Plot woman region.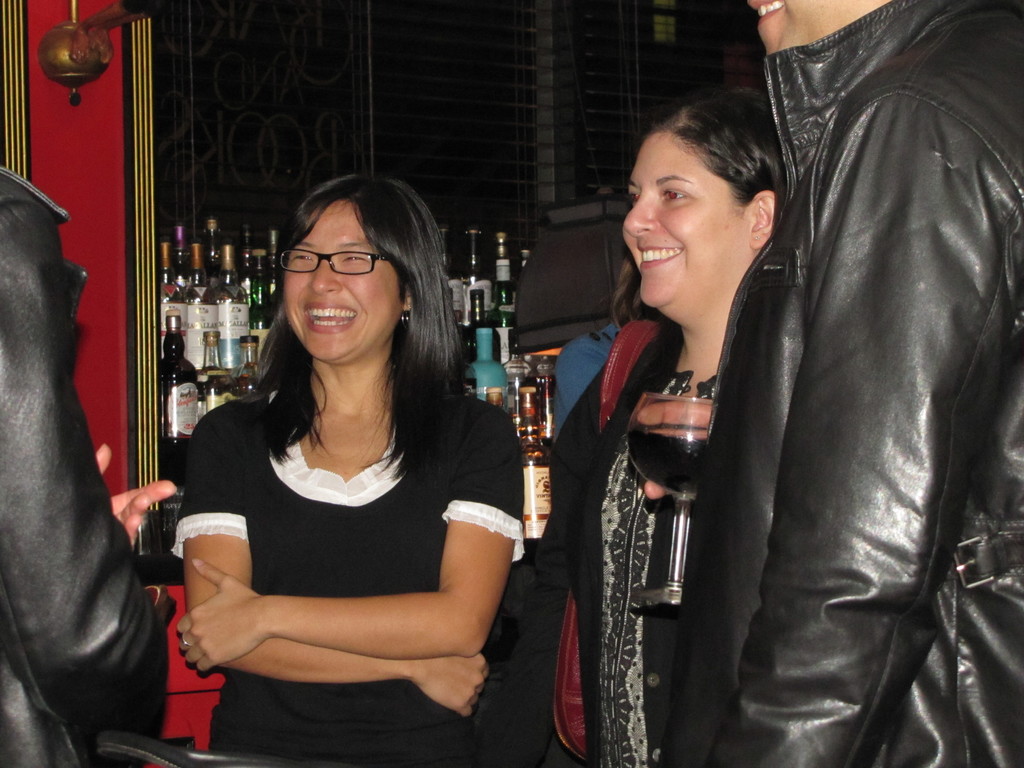
Plotted at [152, 179, 522, 753].
